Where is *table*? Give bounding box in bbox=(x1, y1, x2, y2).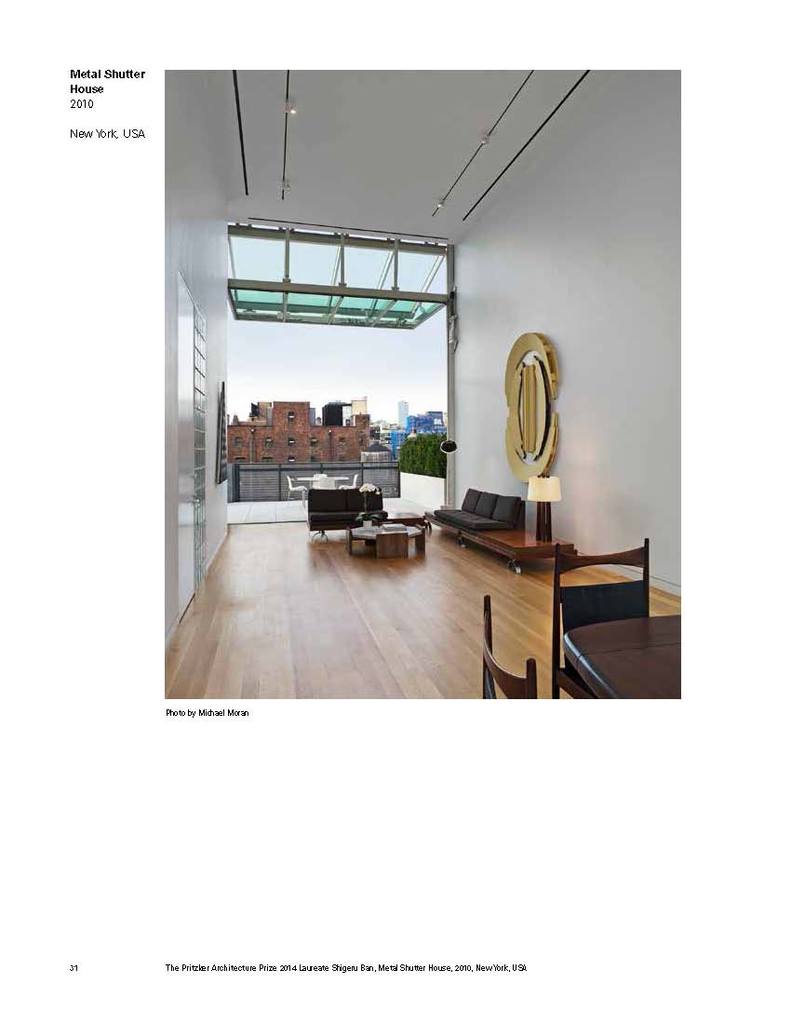
bbox=(556, 615, 675, 694).
